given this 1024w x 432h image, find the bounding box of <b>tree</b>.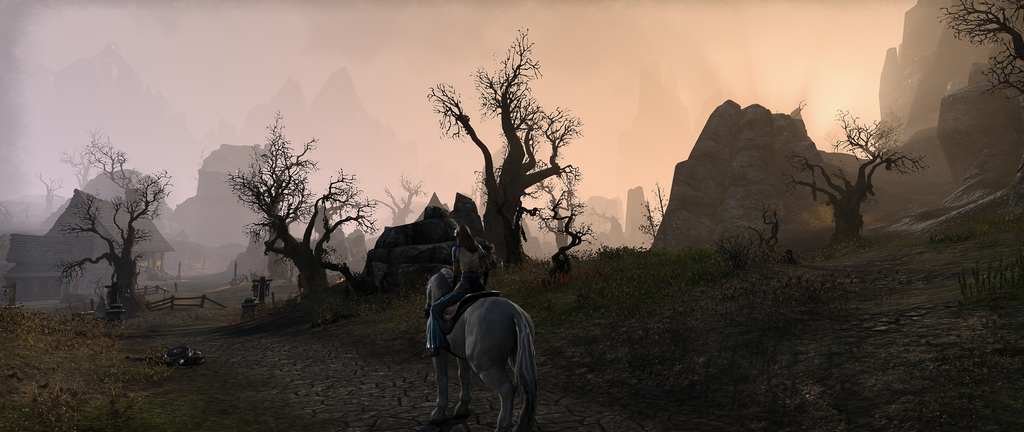
pyautogui.locateOnScreen(54, 142, 118, 205).
